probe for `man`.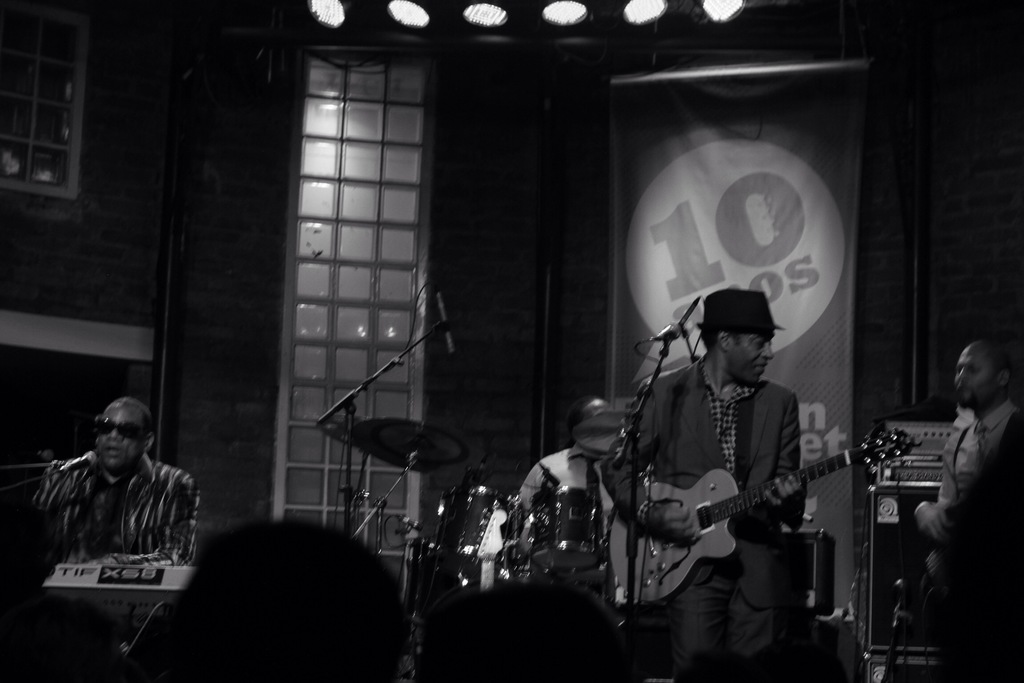
Probe result: <region>29, 397, 198, 566</region>.
